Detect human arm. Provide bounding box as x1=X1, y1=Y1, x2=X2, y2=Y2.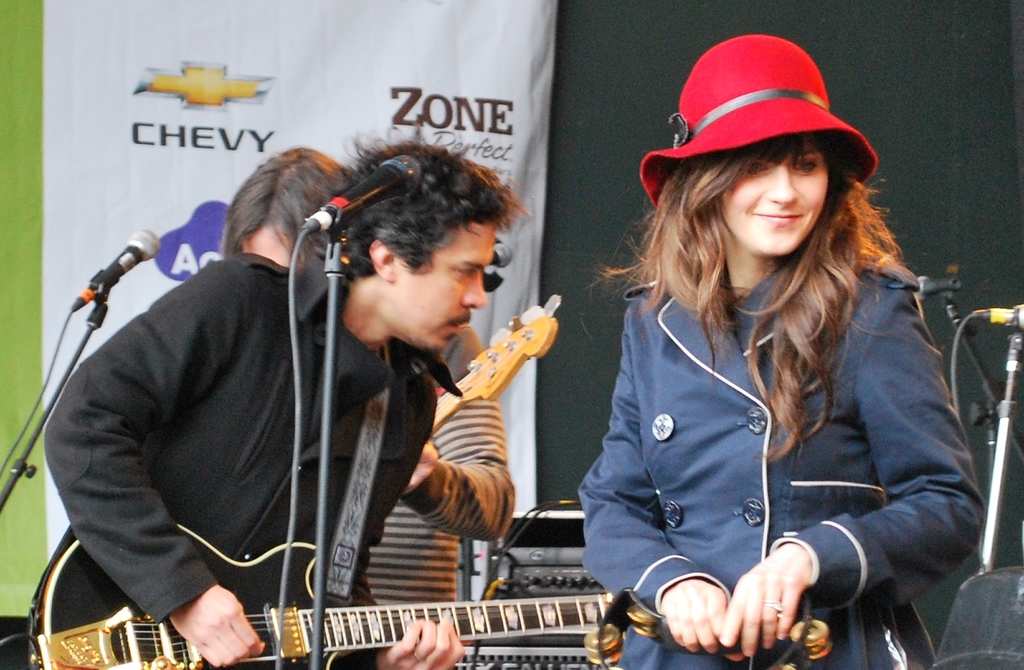
x1=351, y1=385, x2=466, y2=669.
